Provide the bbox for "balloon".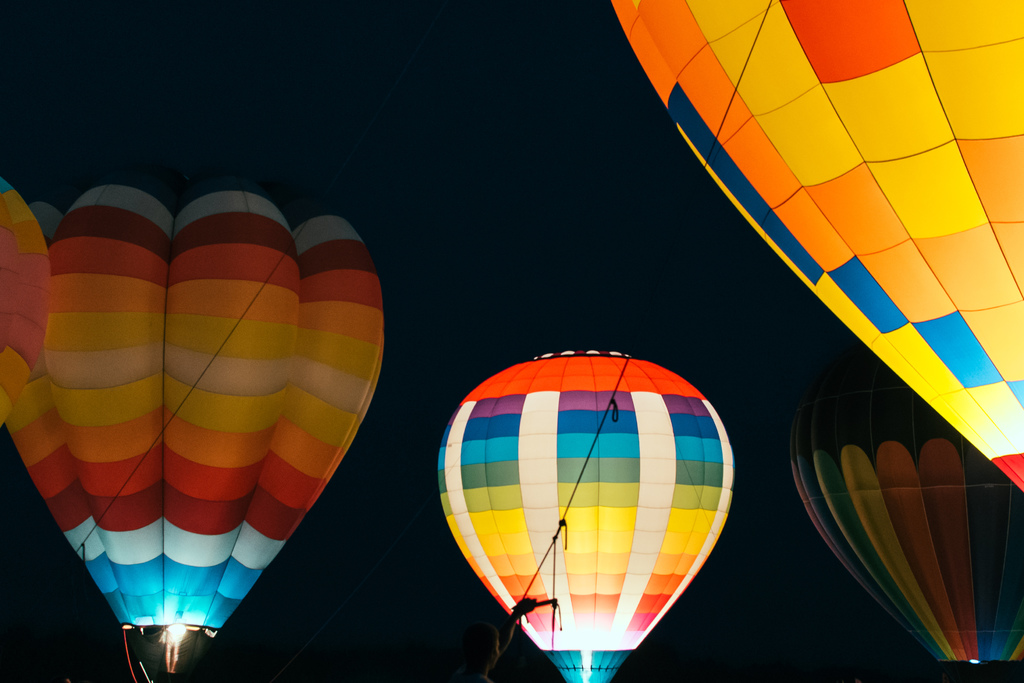
11, 188, 388, 682.
